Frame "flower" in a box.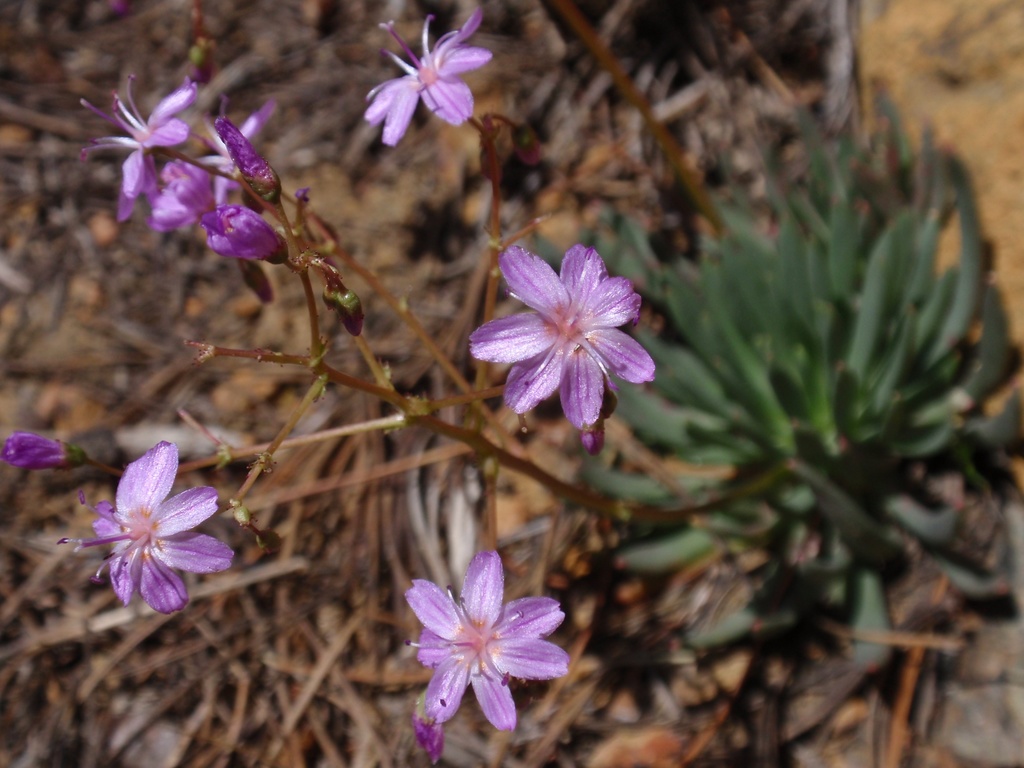
364/6/493/151.
